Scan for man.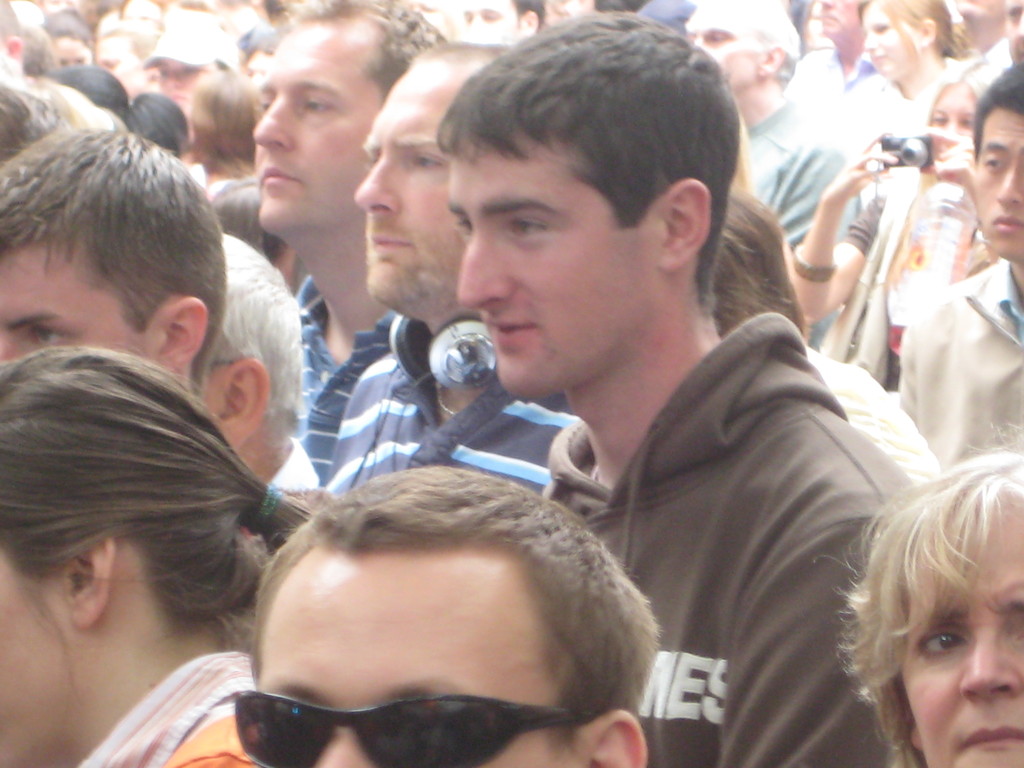
Scan result: (x1=186, y1=220, x2=326, y2=504).
